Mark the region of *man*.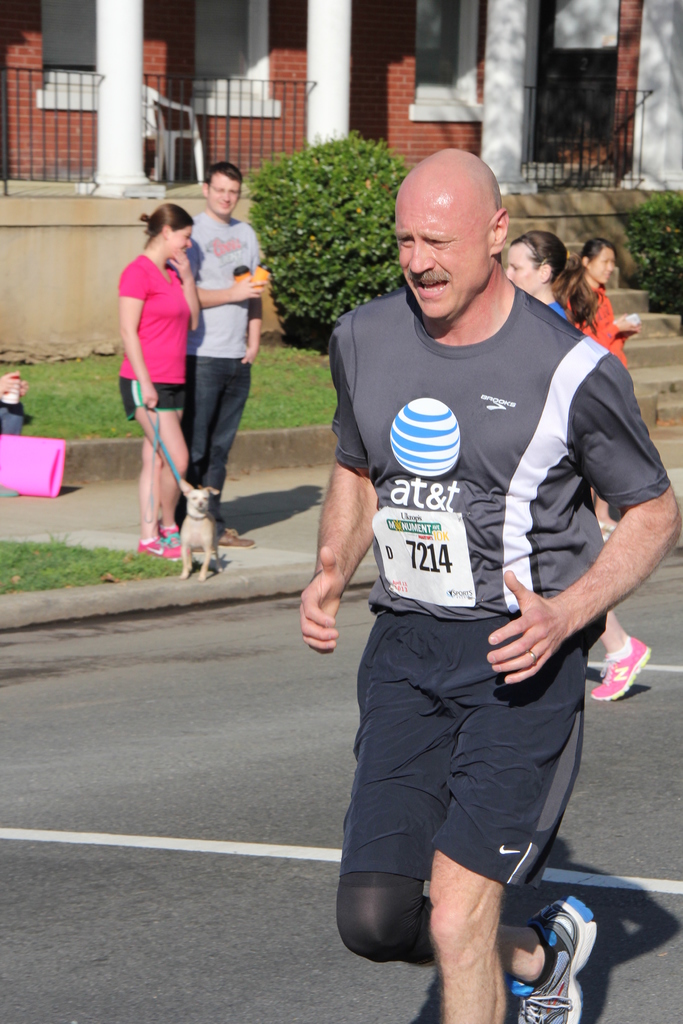
Region: crop(294, 141, 663, 959).
